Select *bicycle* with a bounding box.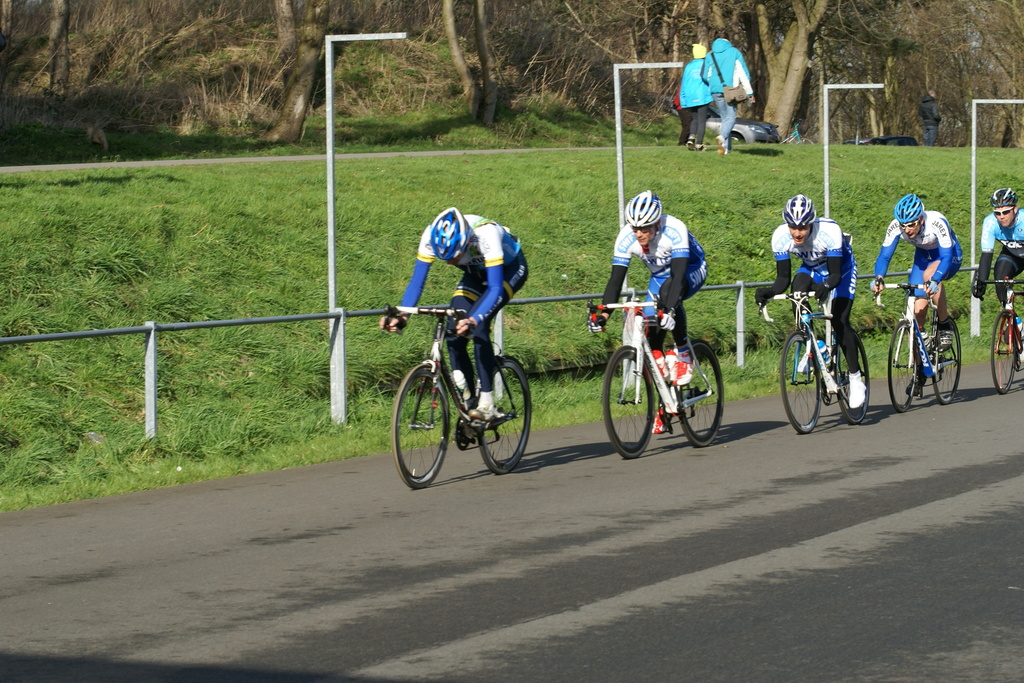
(left=974, top=274, right=1023, bottom=393).
